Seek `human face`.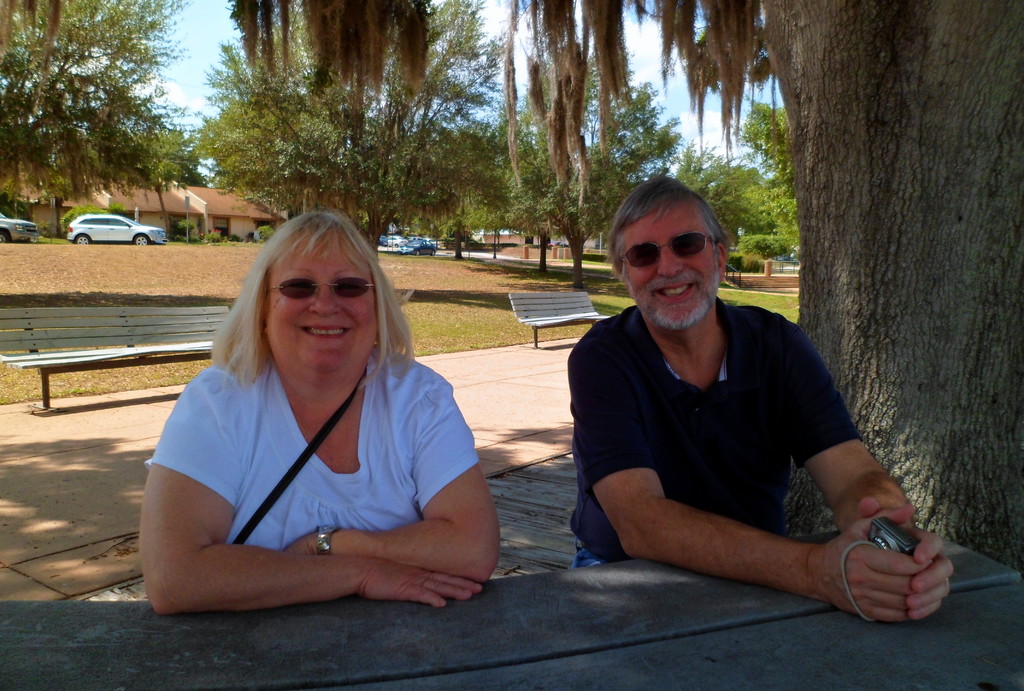
(left=264, top=229, right=374, bottom=378).
